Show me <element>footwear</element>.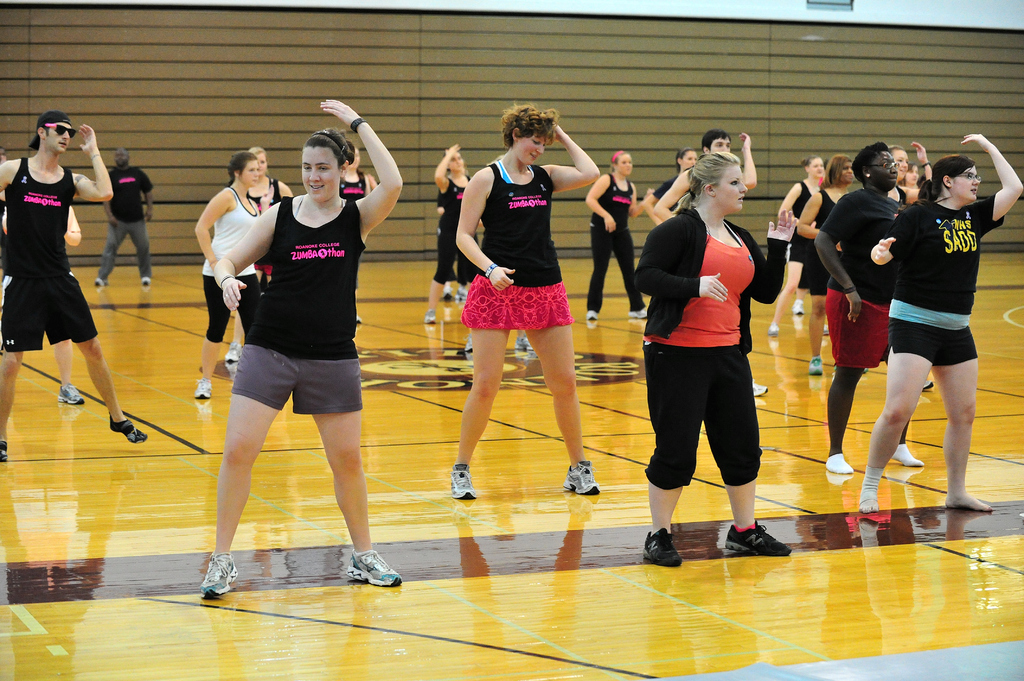
<element>footwear</element> is here: left=721, top=517, right=794, bottom=557.
